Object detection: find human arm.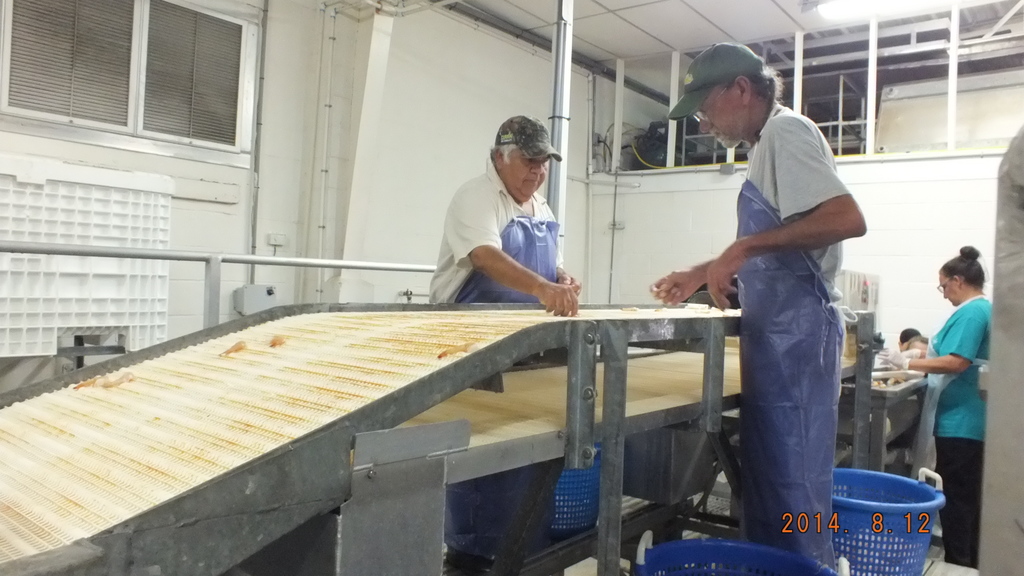
l=884, t=293, r=991, b=380.
